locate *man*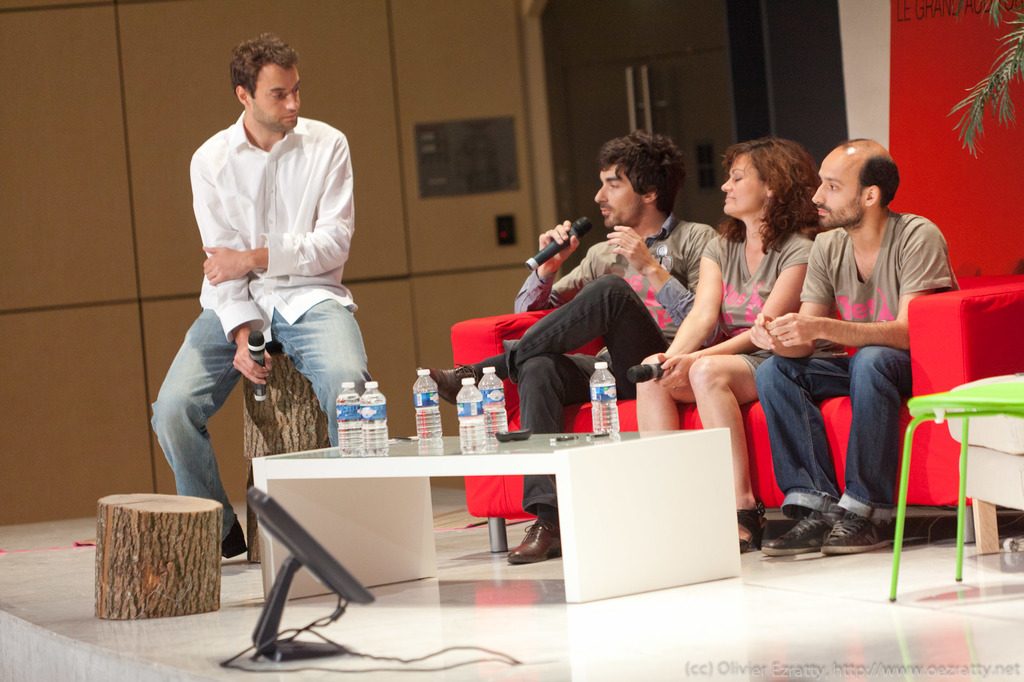
[x1=744, y1=138, x2=964, y2=565]
